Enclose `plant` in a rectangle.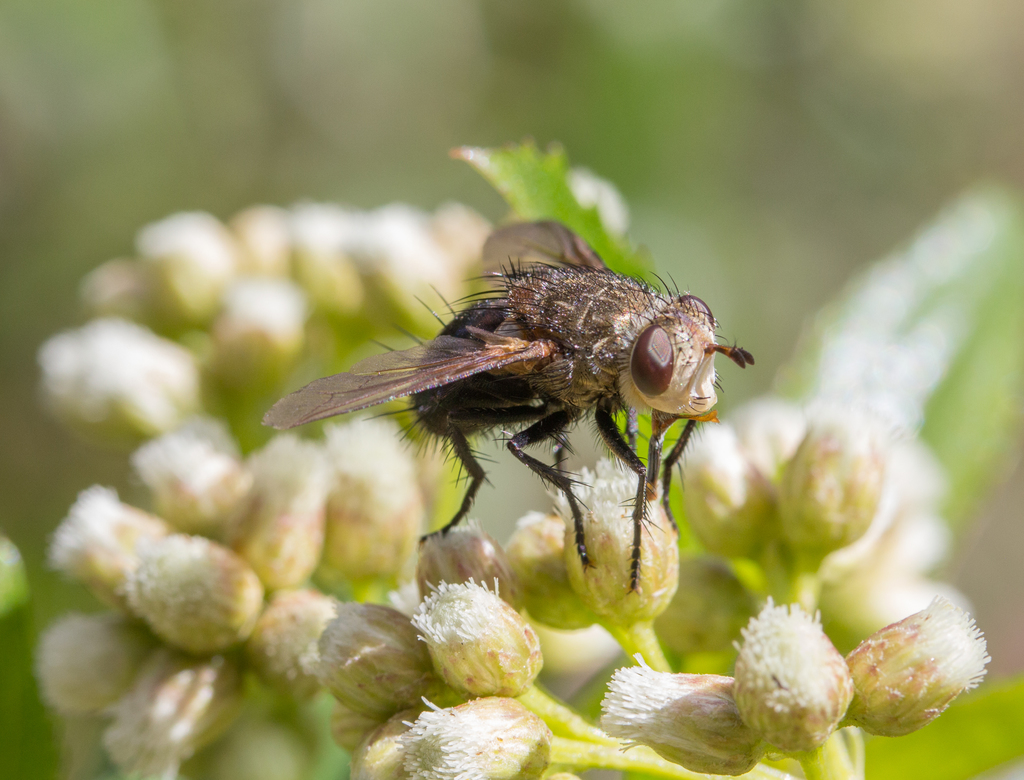
BBox(10, 139, 989, 779).
